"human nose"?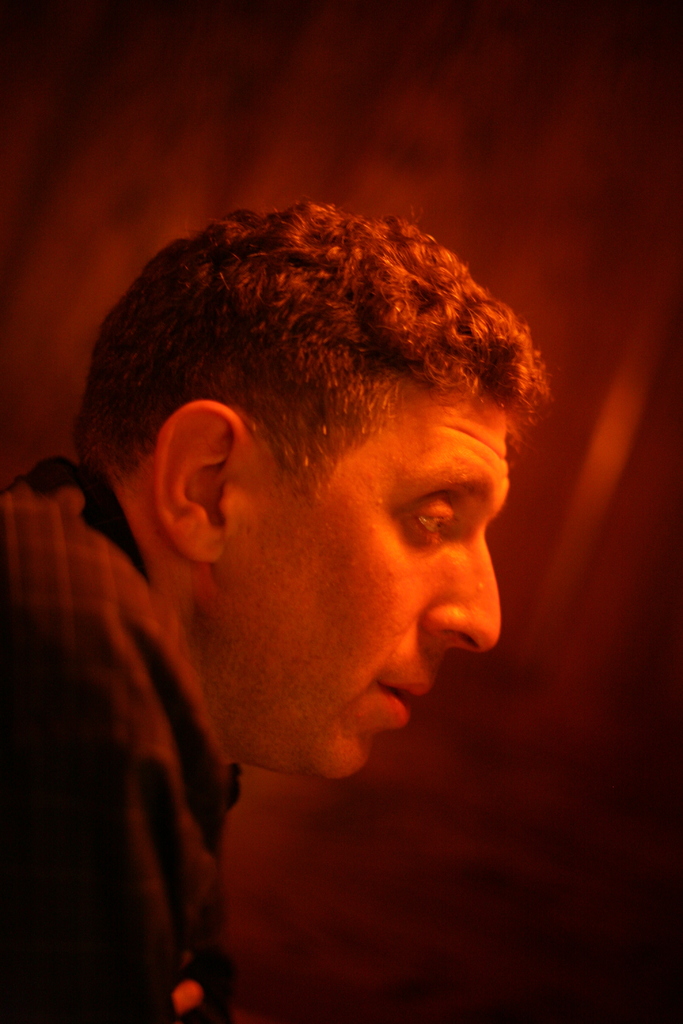
bbox=[420, 536, 506, 664]
